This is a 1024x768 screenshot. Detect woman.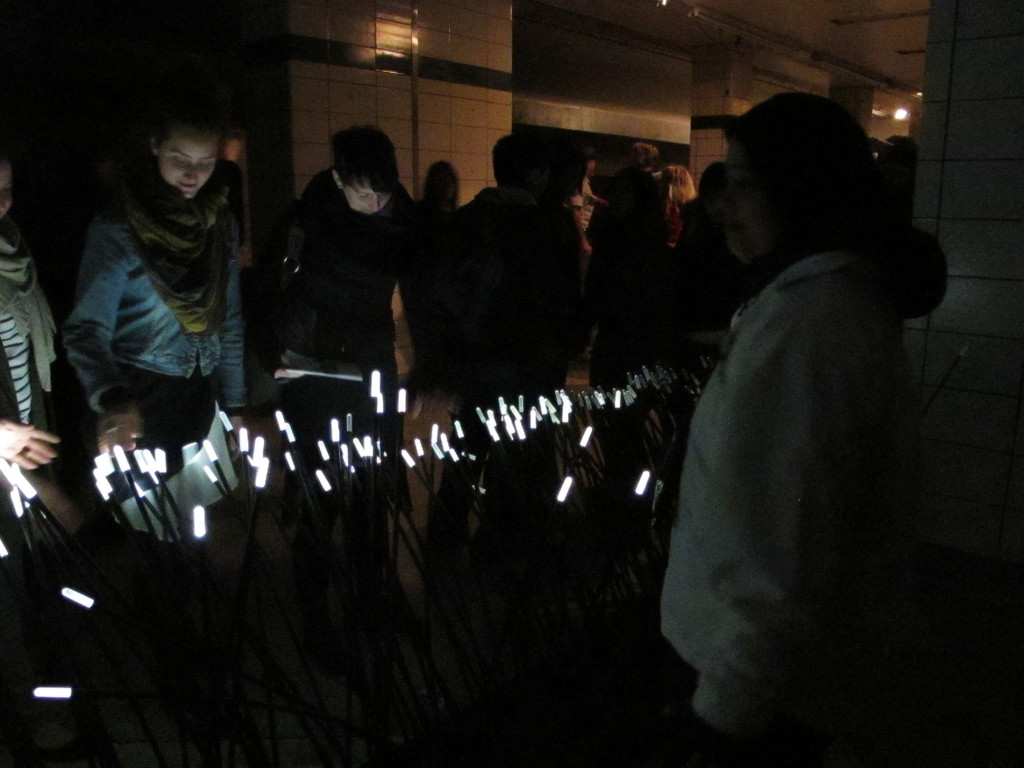
select_region(42, 46, 260, 554).
